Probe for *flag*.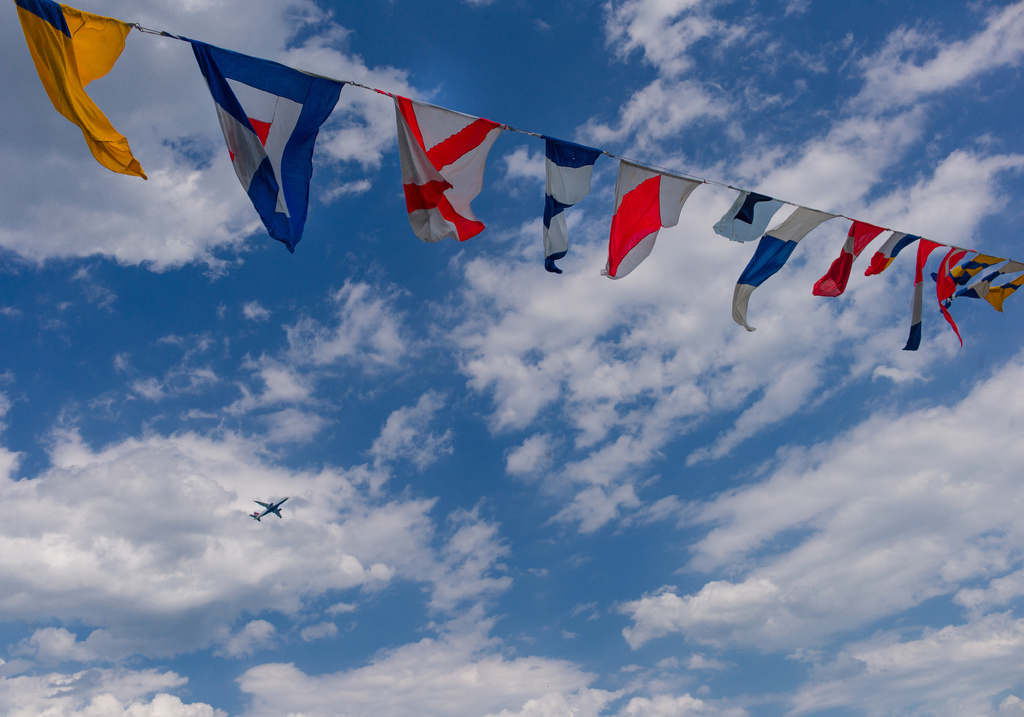
Probe result: left=902, top=241, right=949, bottom=352.
